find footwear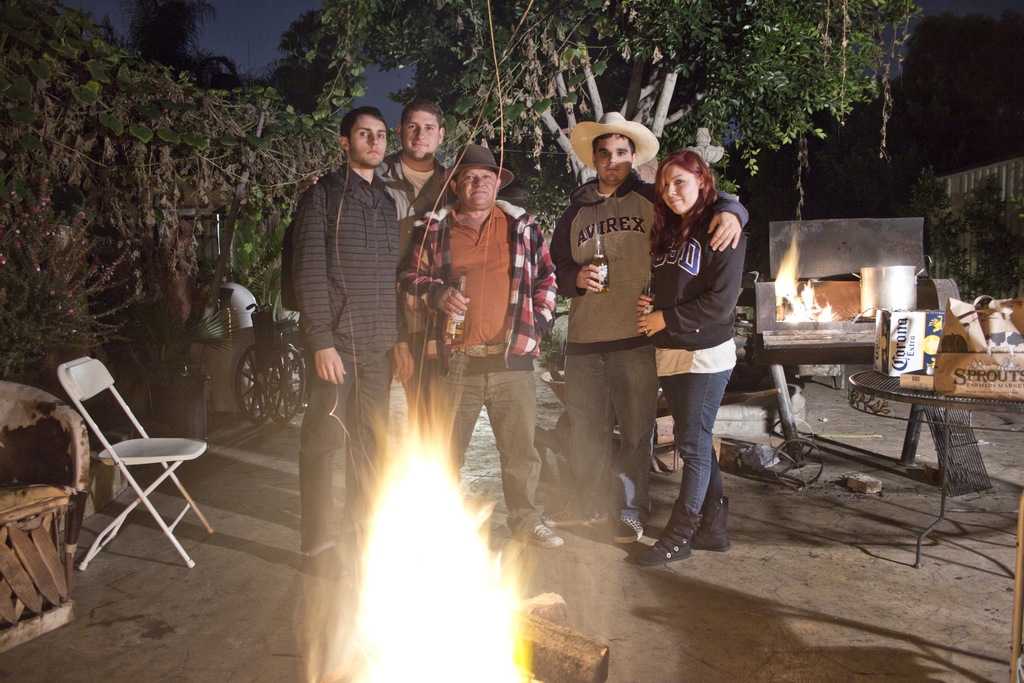
(550, 500, 602, 525)
